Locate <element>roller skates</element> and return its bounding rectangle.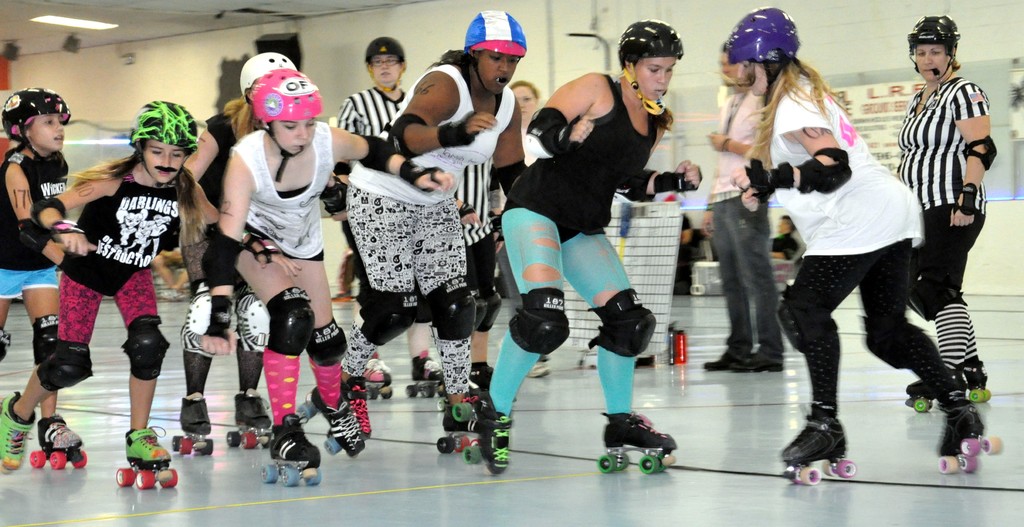
[x1=28, y1=413, x2=89, y2=471].
